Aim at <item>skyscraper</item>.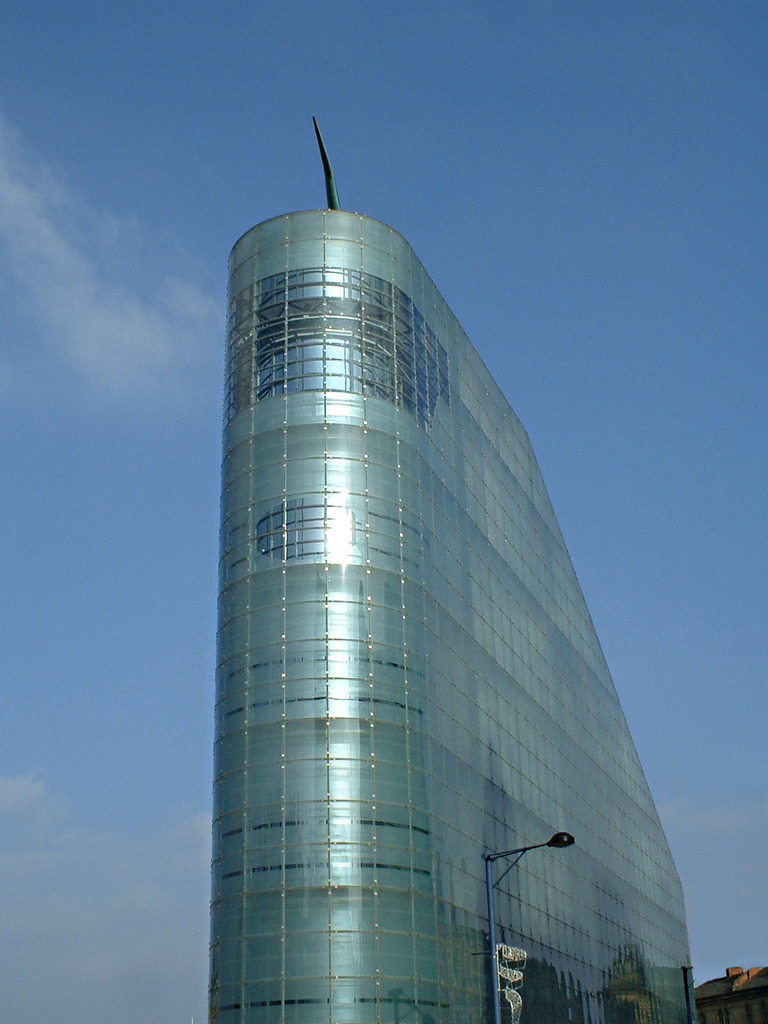
Aimed at {"x1": 199, "y1": 124, "x2": 691, "y2": 1023}.
